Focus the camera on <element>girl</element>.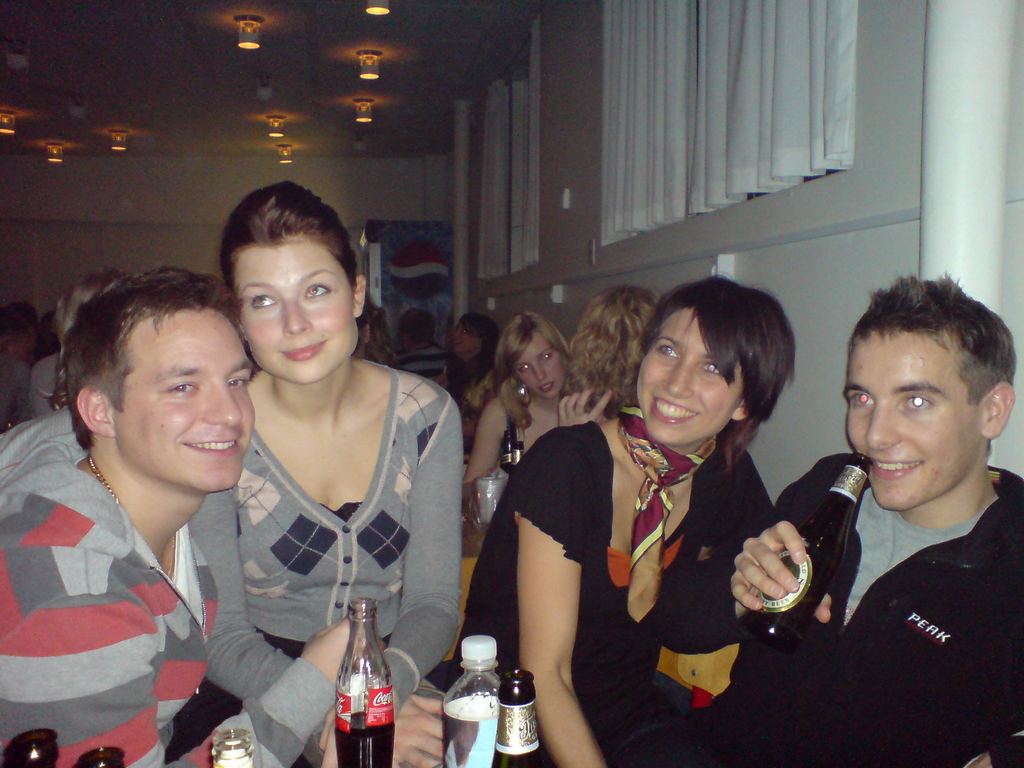
Focus region: 456 273 800 767.
